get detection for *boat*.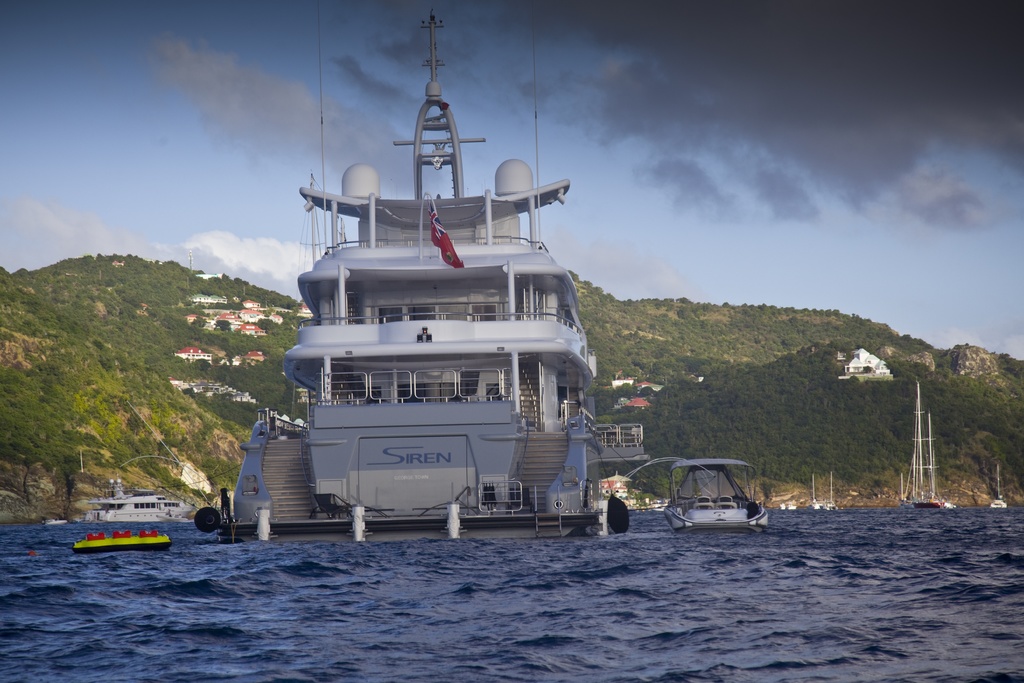
Detection: left=813, top=465, right=837, bottom=520.
